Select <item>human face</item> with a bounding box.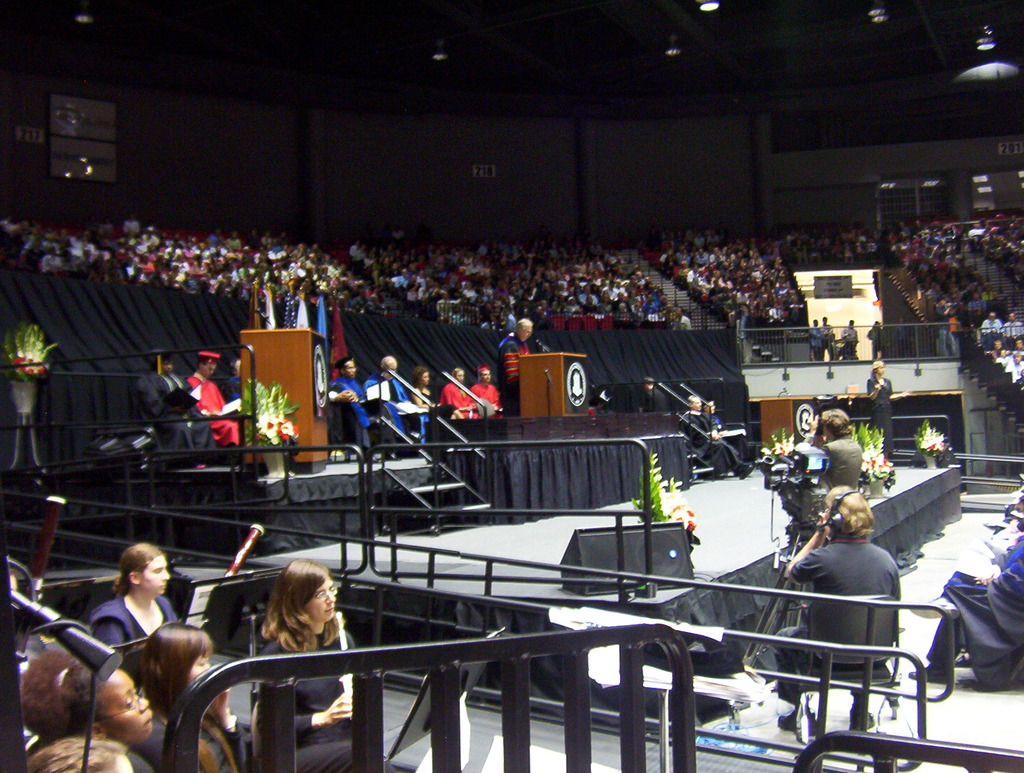
Rect(99, 674, 153, 743).
